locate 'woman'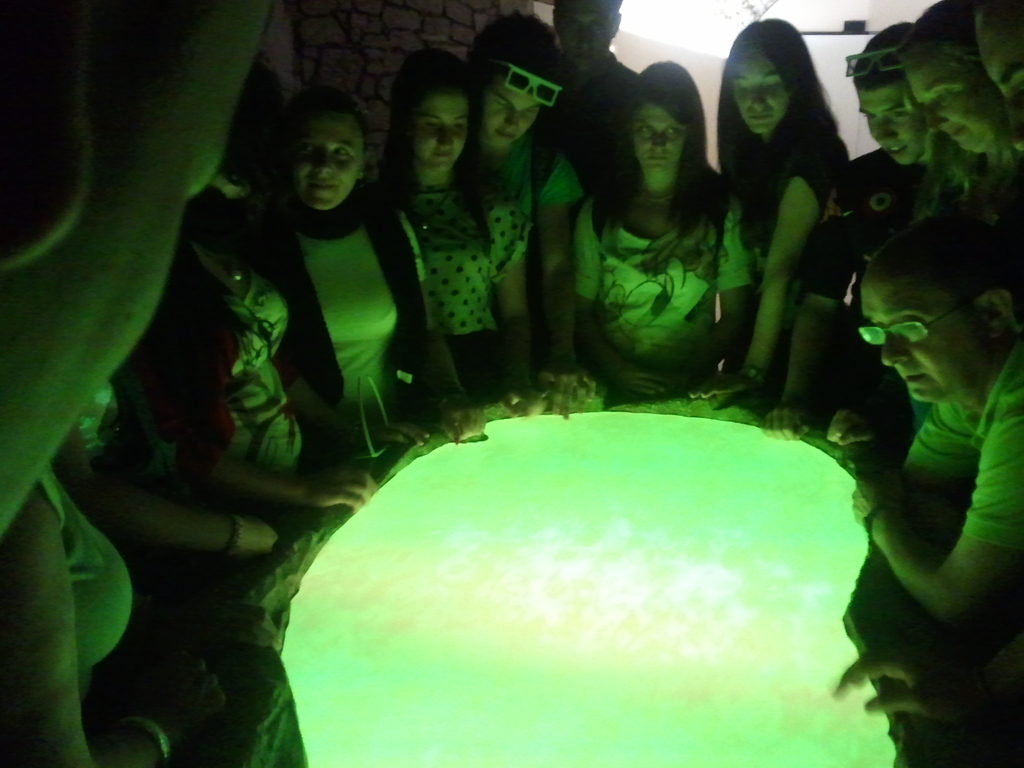
rect(391, 44, 541, 406)
